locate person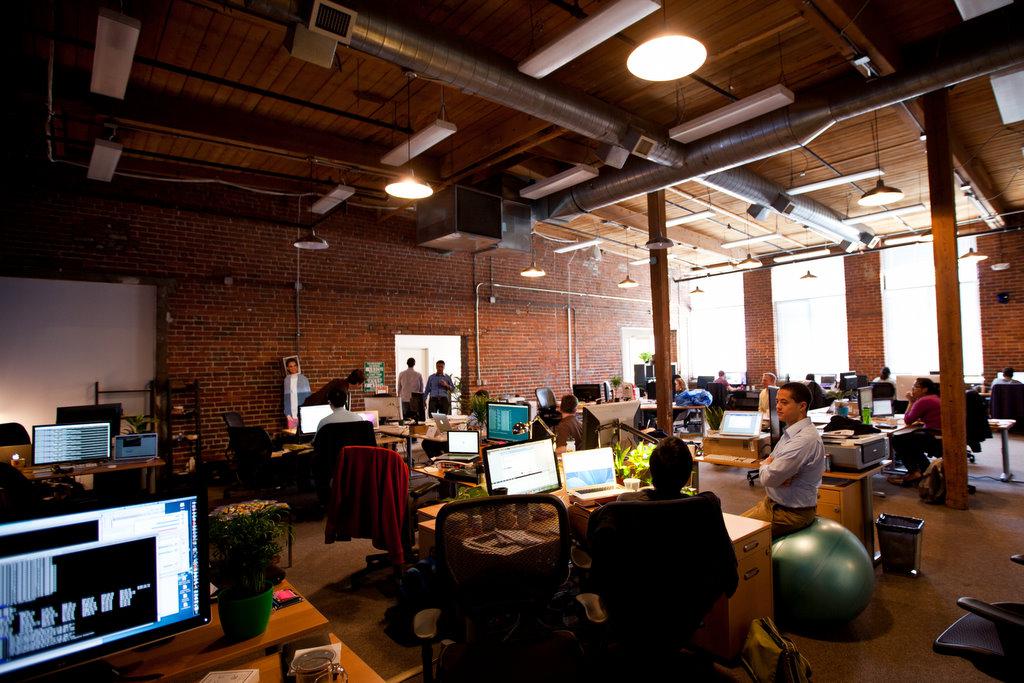
detection(565, 439, 699, 559)
